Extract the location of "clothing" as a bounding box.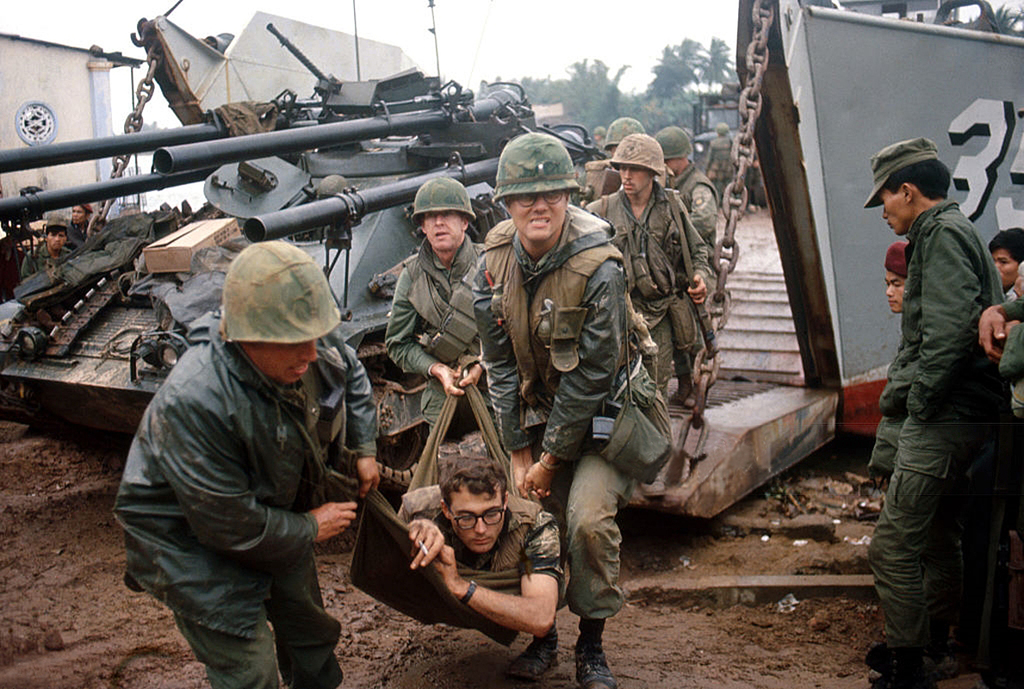
Rect(705, 133, 737, 192).
